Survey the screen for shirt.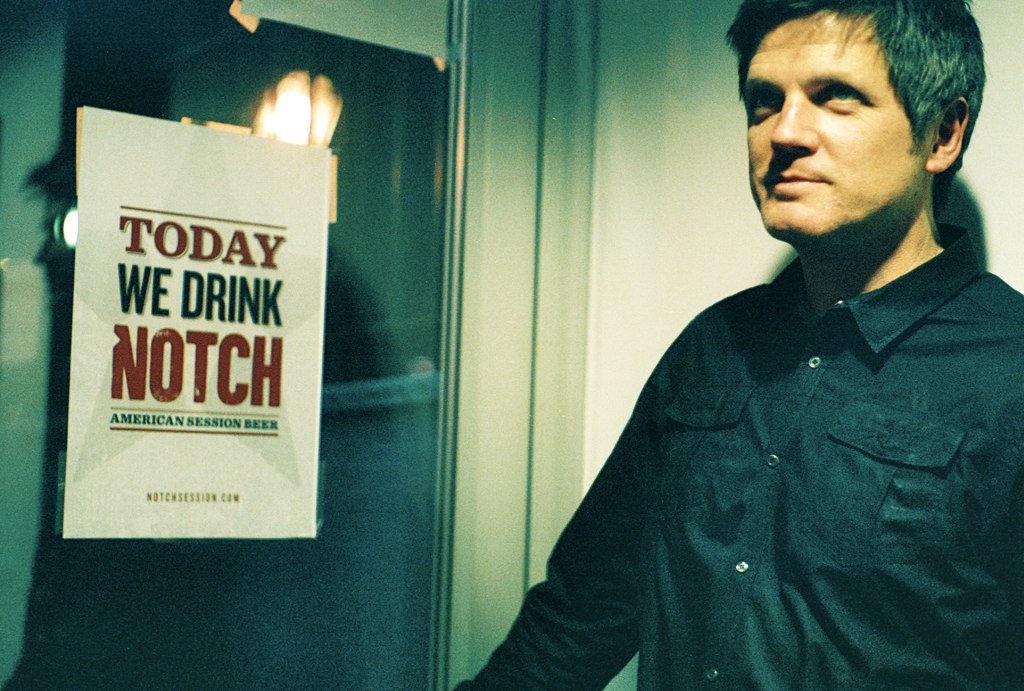
Survey found: detection(450, 217, 1021, 689).
